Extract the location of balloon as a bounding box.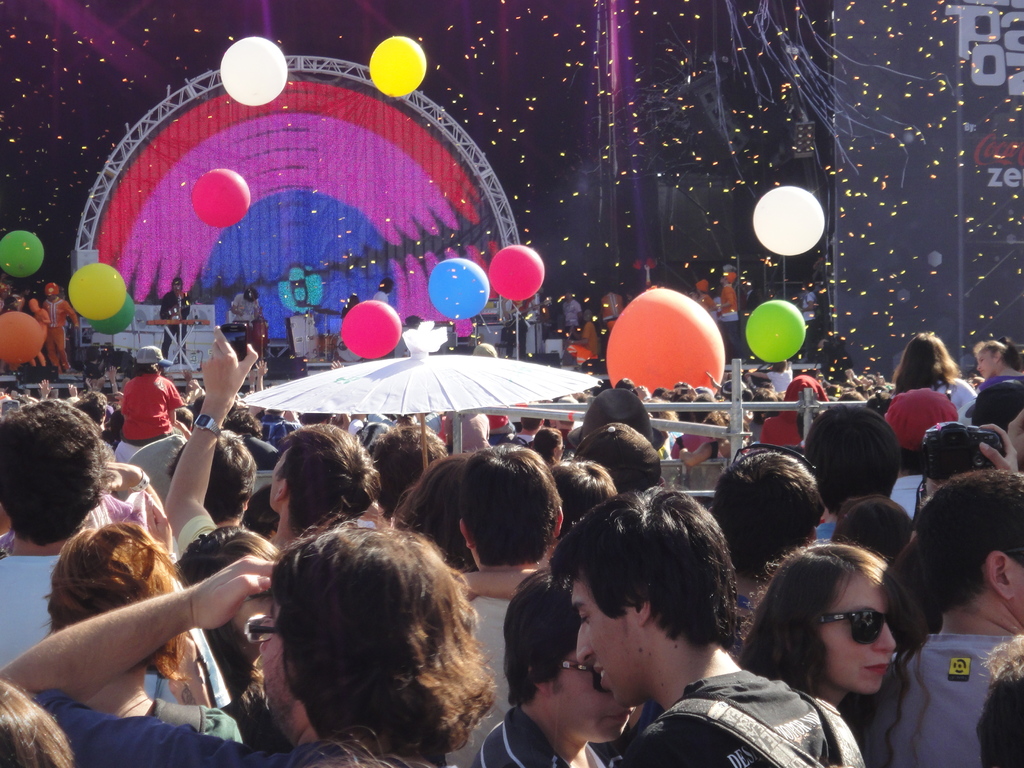
bbox(67, 260, 127, 321).
